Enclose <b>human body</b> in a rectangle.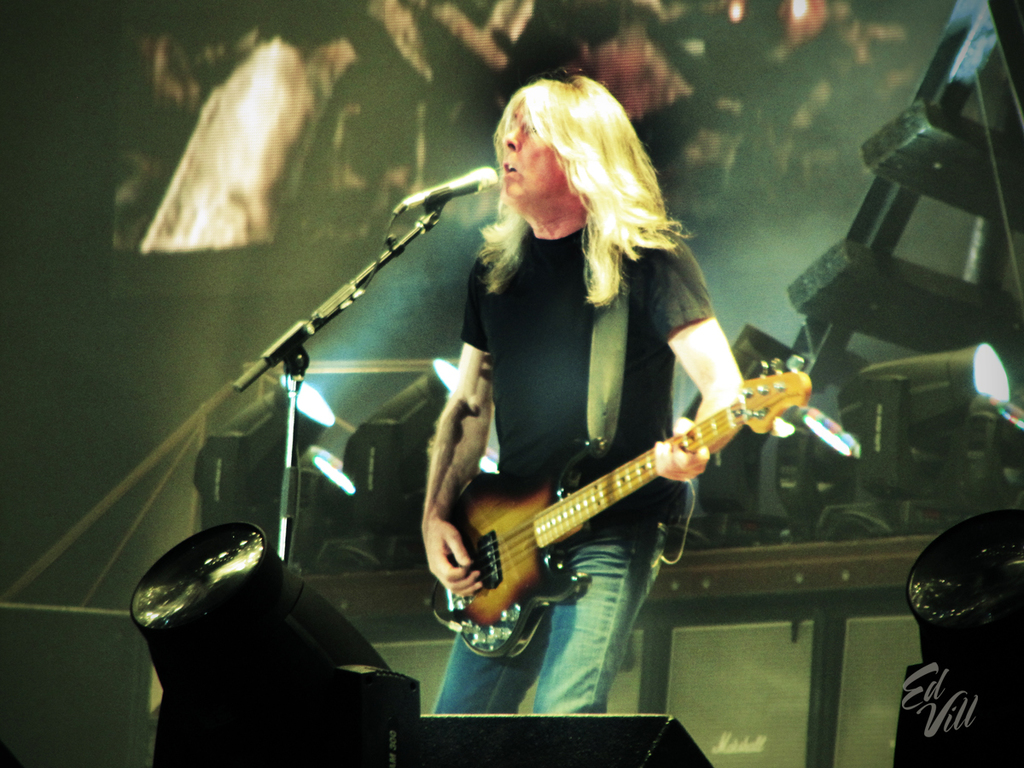
bbox(412, 69, 793, 680).
